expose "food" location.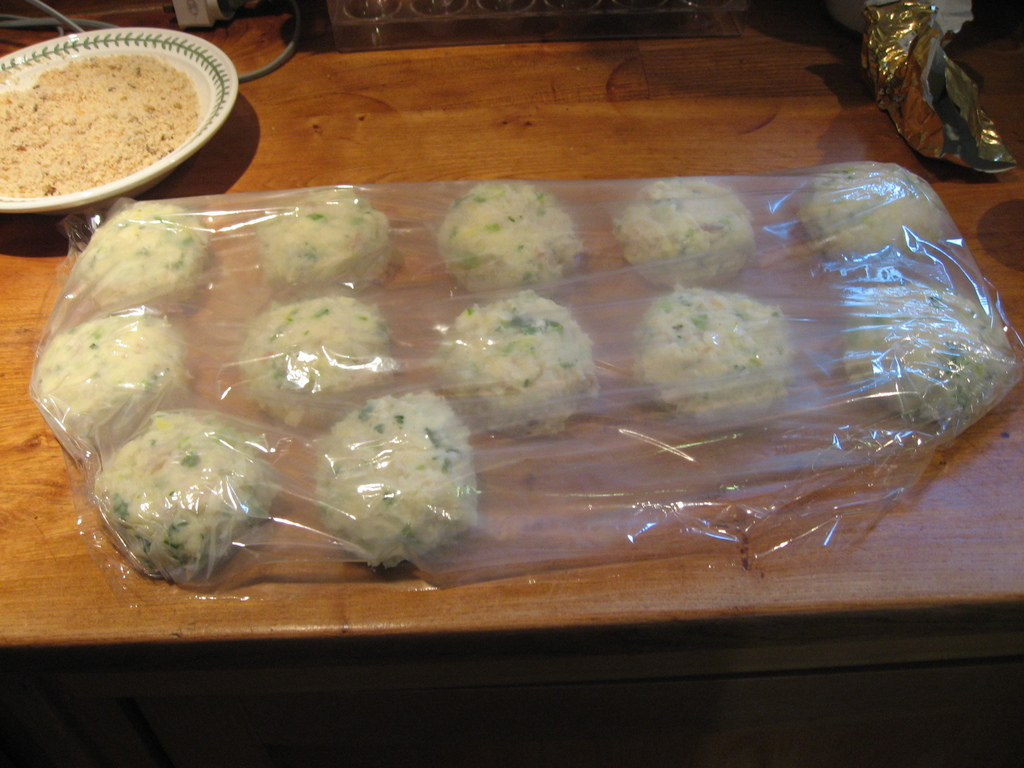
Exposed at (69,197,214,312).
